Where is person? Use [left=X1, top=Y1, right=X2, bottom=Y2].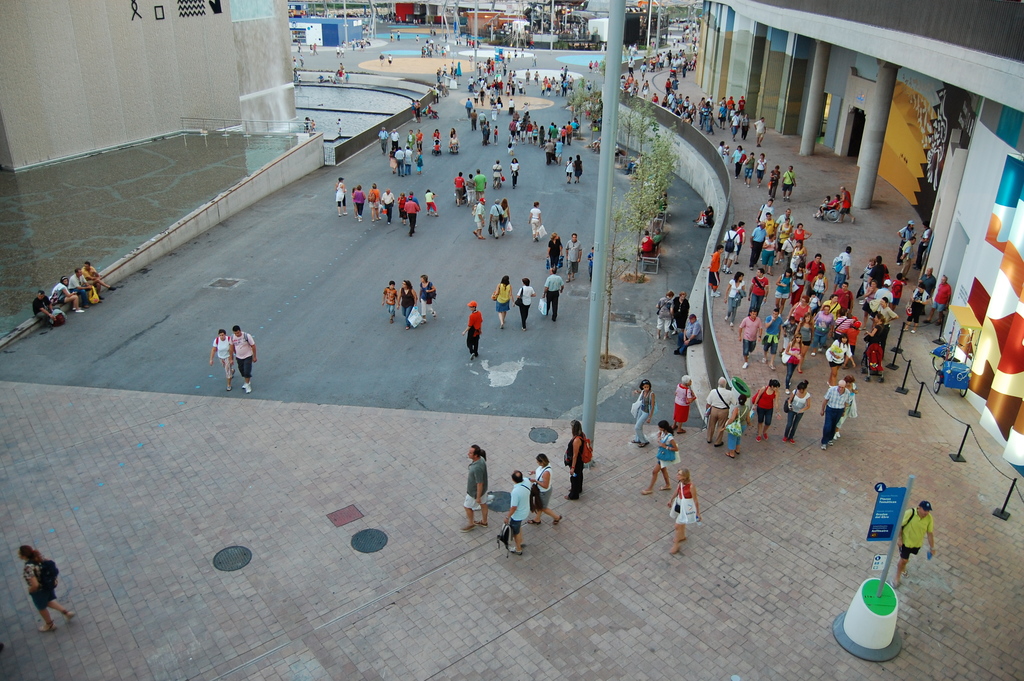
[left=521, top=101, right=533, bottom=112].
